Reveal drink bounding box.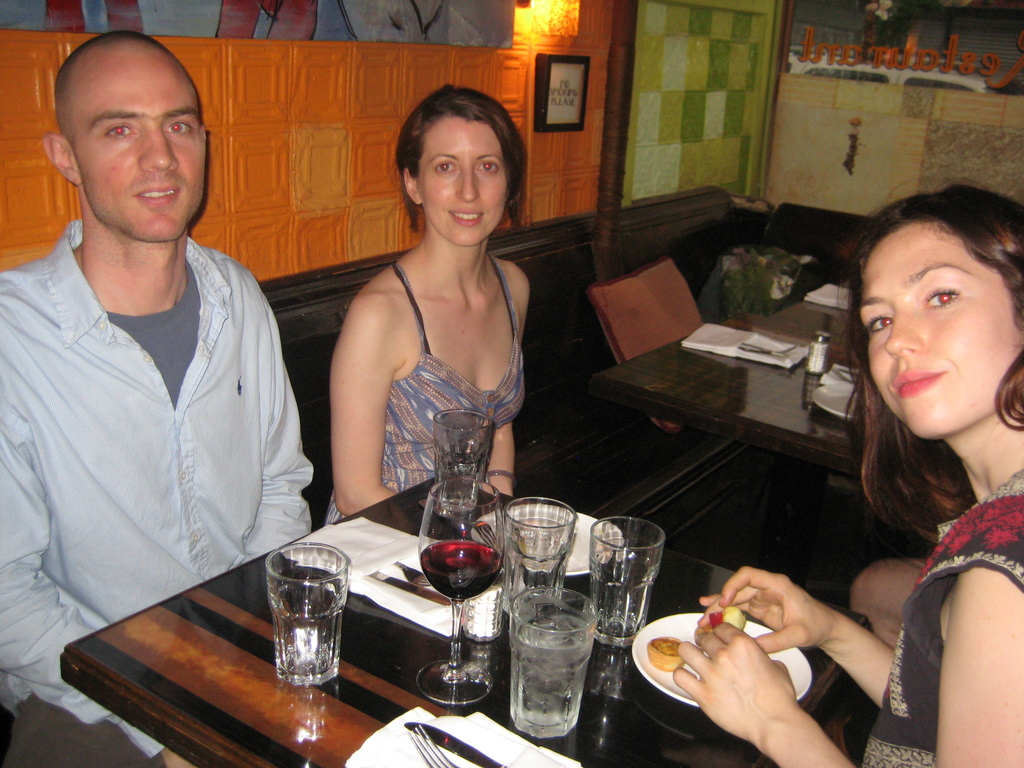
Revealed: region(419, 538, 501, 603).
